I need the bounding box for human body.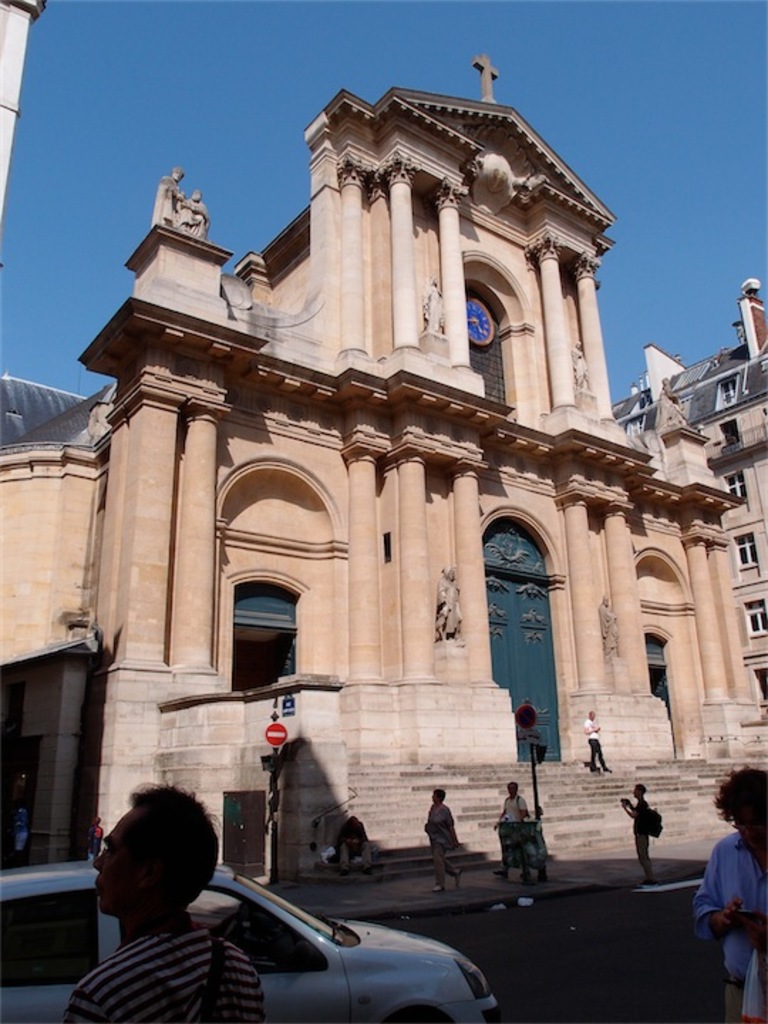
Here it is: 496:782:528:876.
